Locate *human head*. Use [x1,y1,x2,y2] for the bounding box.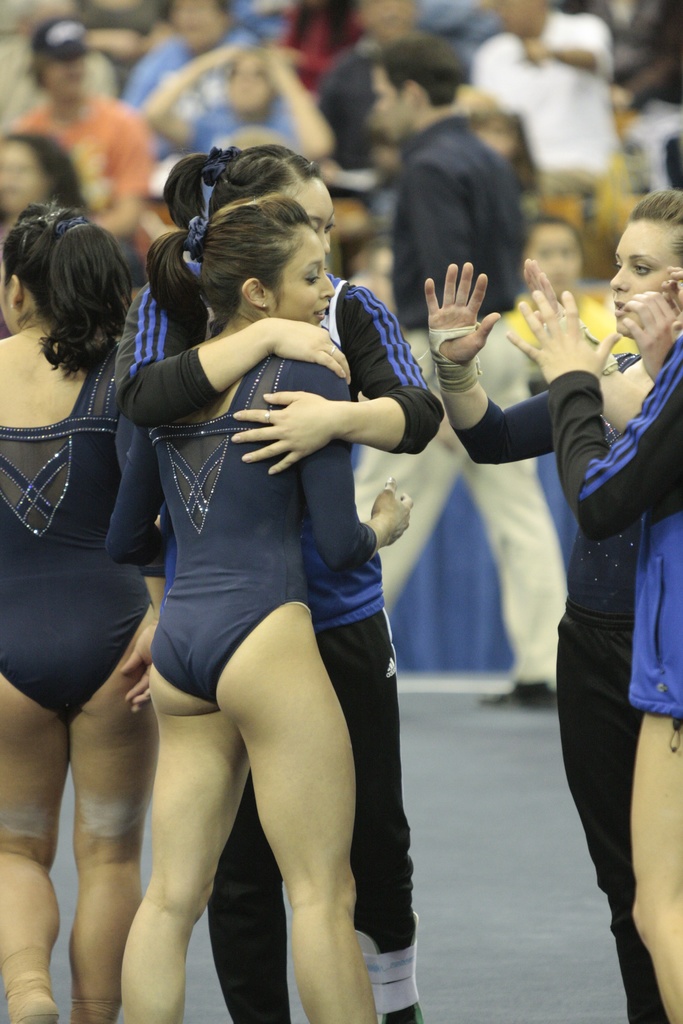
[609,188,682,336].
